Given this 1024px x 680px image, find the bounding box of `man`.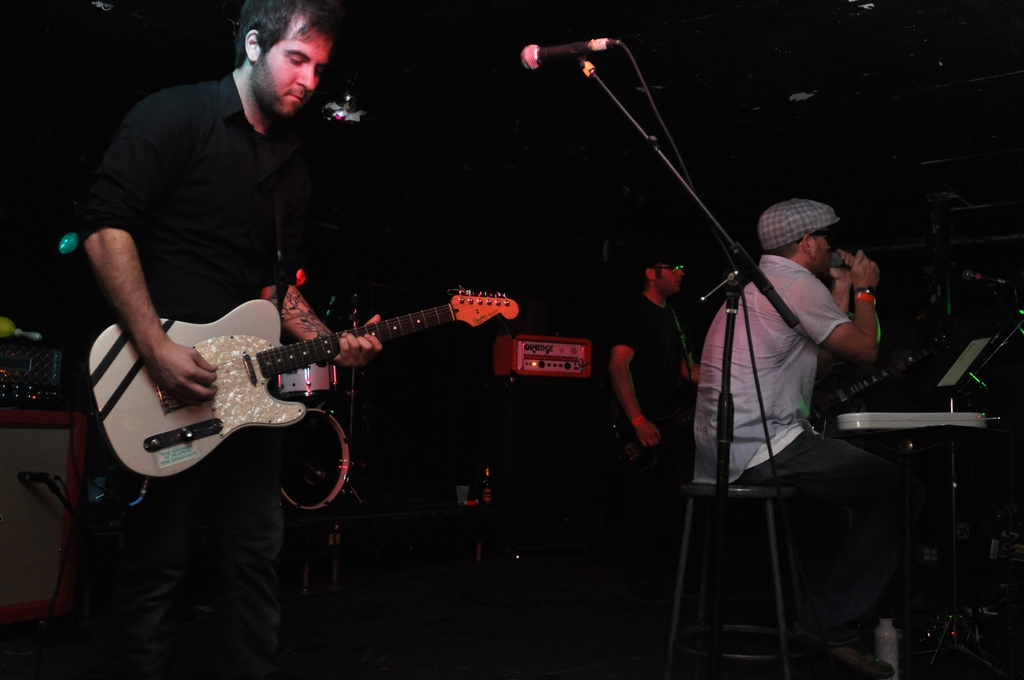
{"left": 610, "top": 227, "right": 687, "bottom": 485}.
